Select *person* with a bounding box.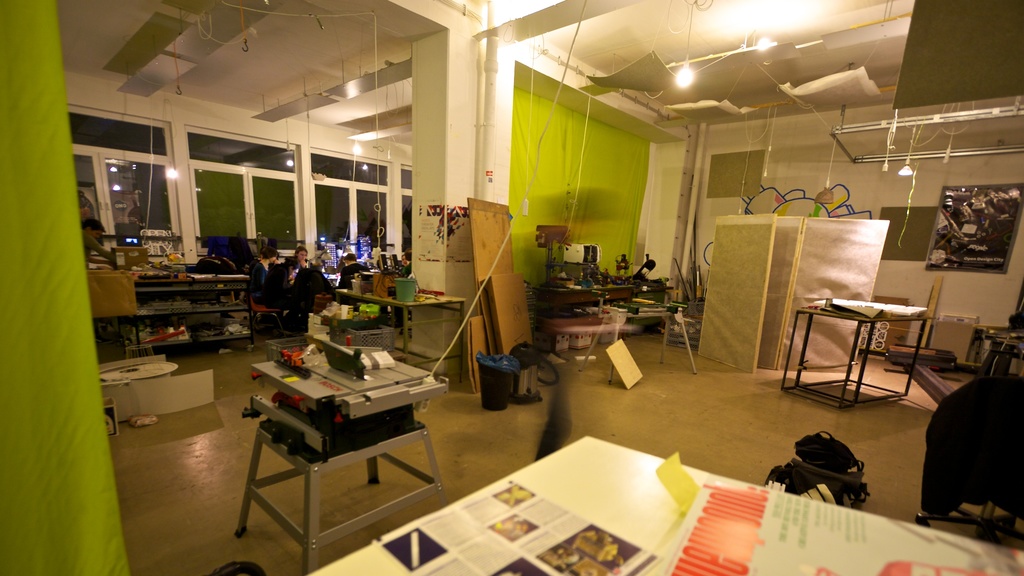
region(397, 255, 411, 280).
